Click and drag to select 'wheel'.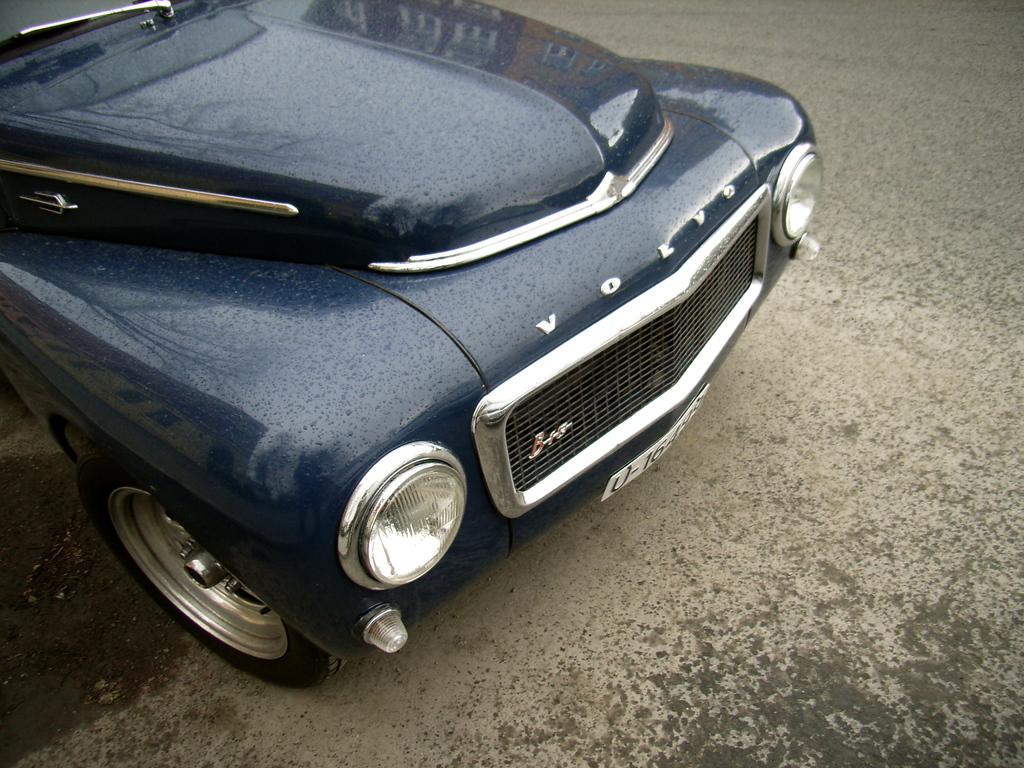
Selection: (x1=85, y1=463, x2=315, y2=676).
